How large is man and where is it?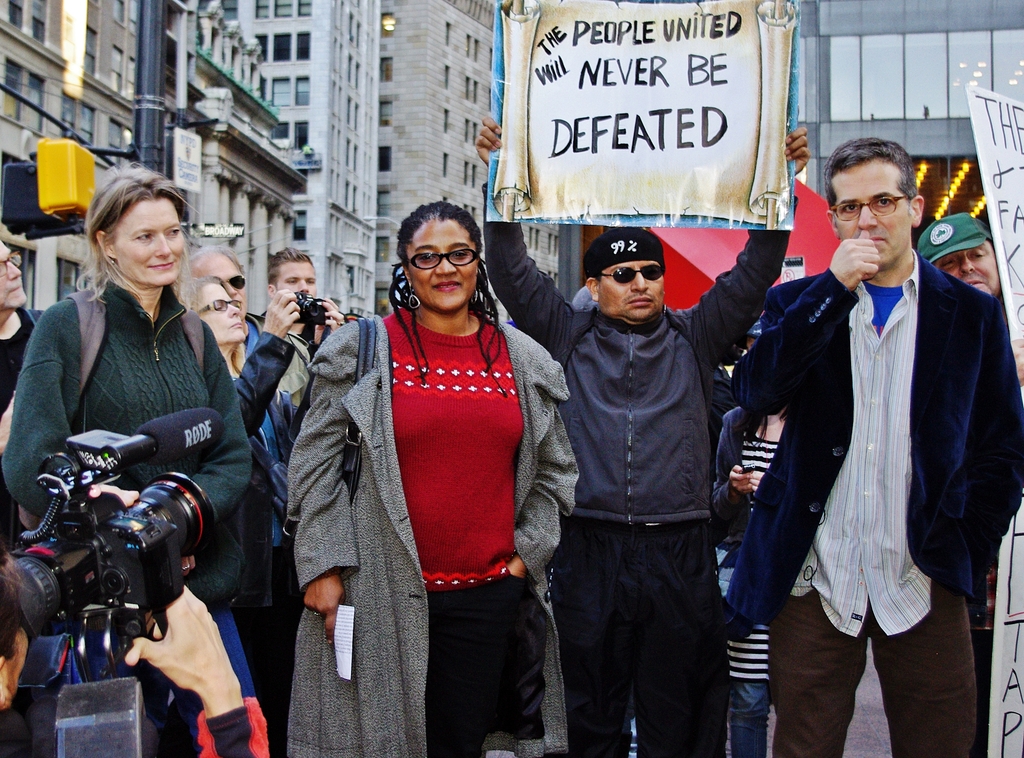
Bounding box: detection(742, 138, 1003, 734).
